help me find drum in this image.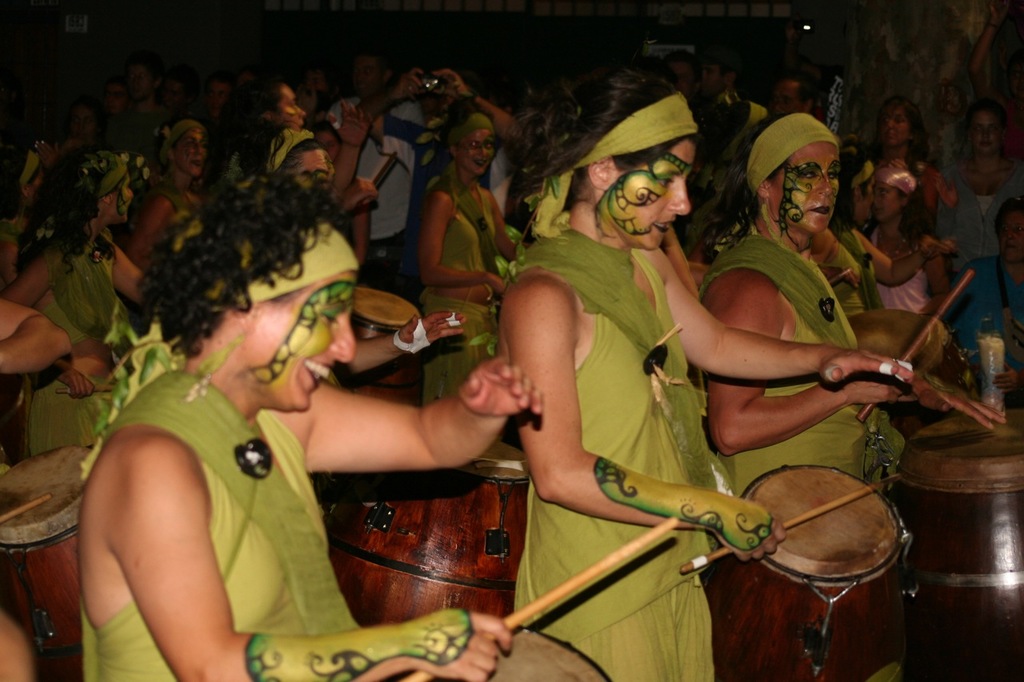
Found it: 0, 445, 94, 681.
